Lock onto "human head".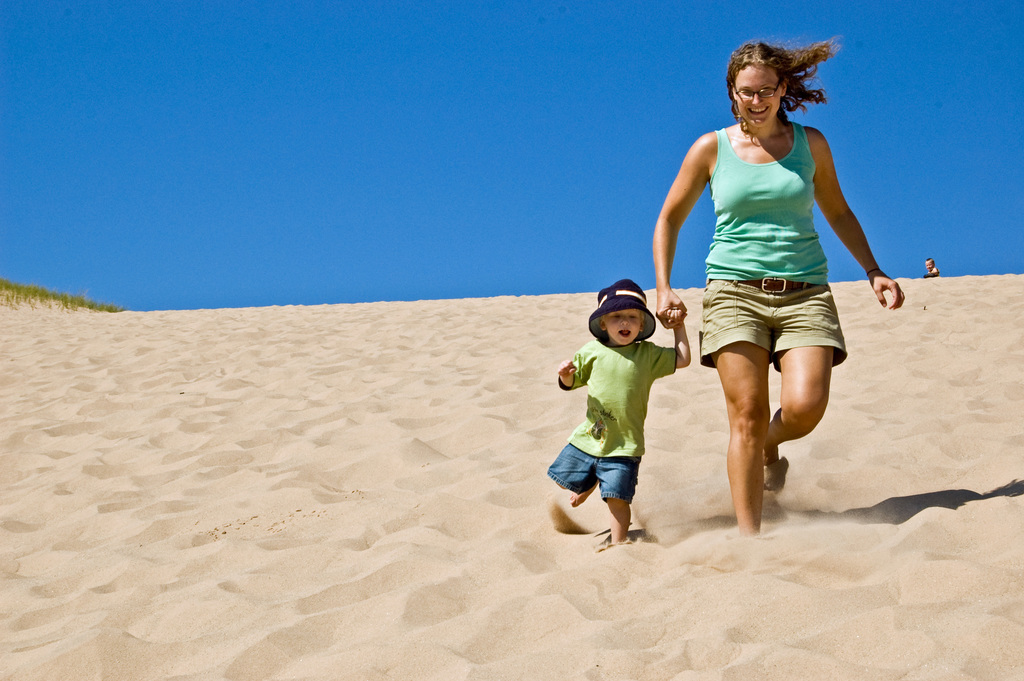
Locked: bbox=[584, 279, 656, 343].
